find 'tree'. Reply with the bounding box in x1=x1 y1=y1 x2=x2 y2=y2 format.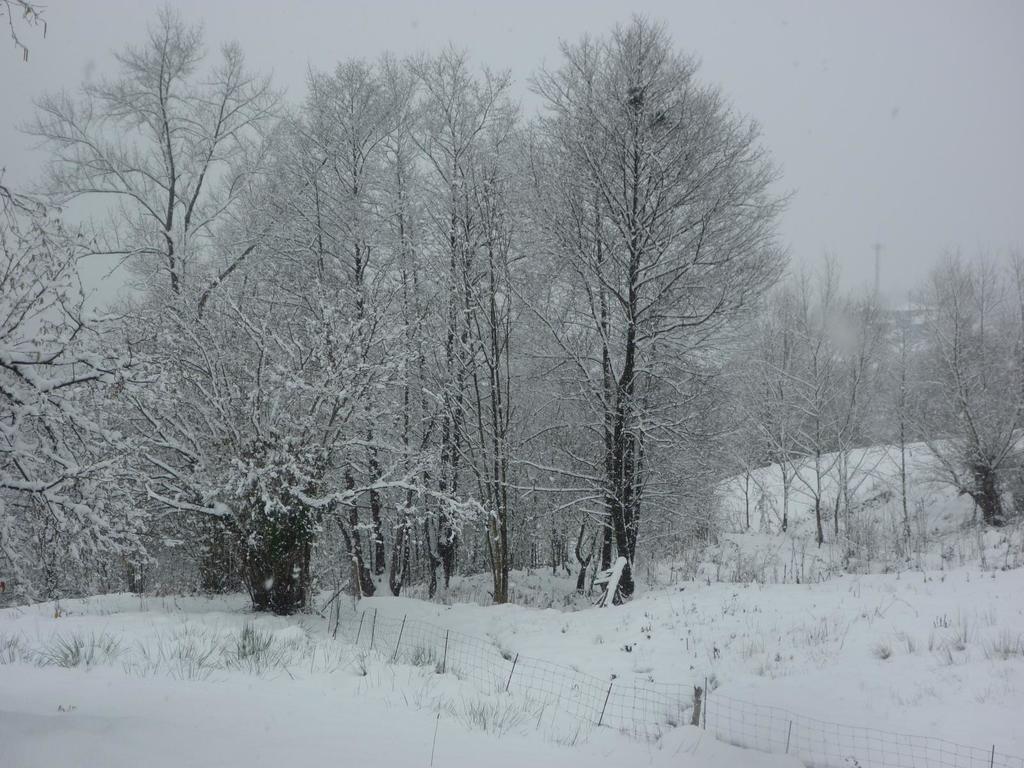
x1=908 y1=307 x2=1021 y2=520.
